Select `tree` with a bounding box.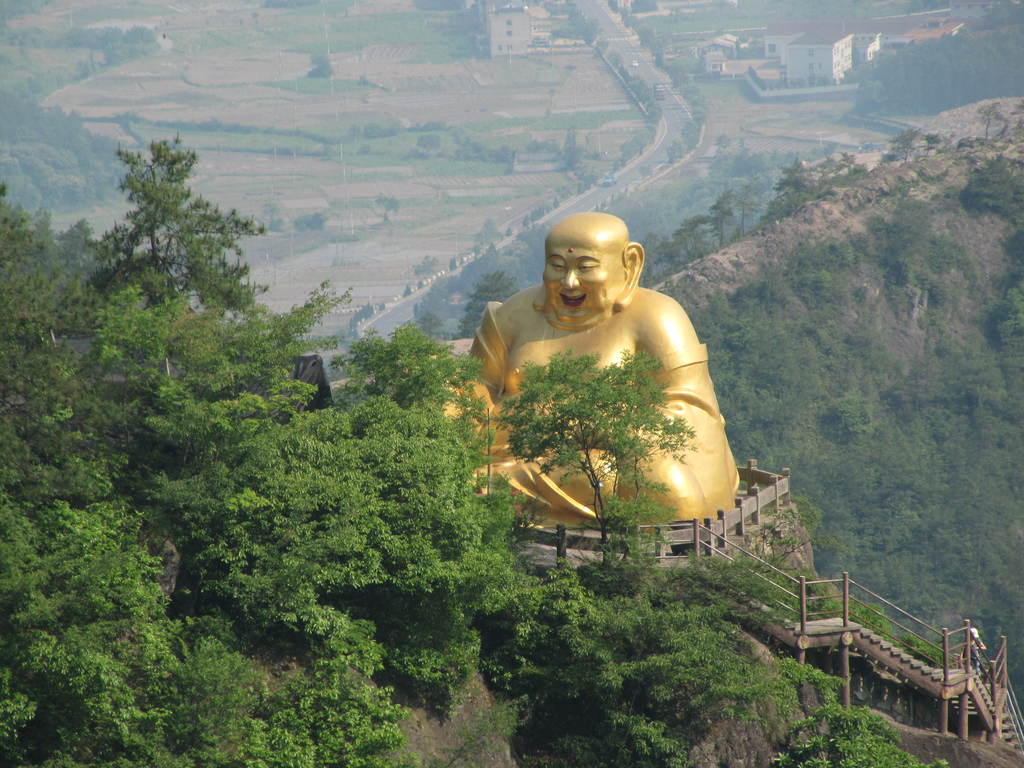
bbox=(490, 344, 644, 545).
